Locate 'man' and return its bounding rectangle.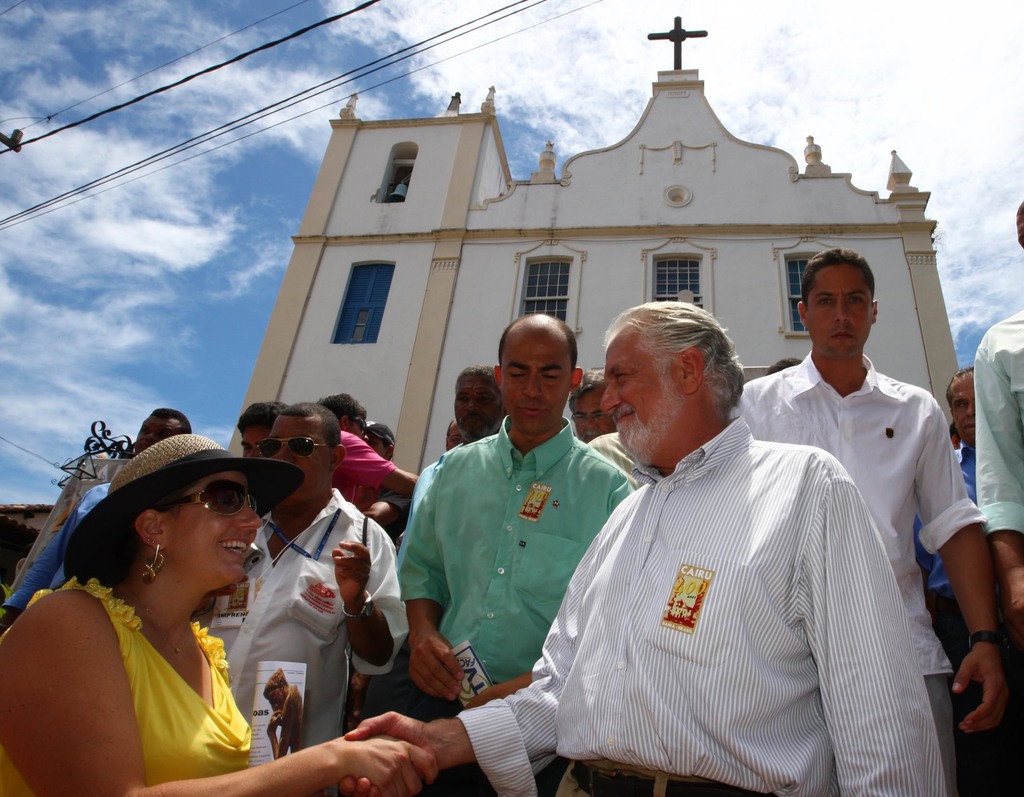
(336, 293, 949, 796).
